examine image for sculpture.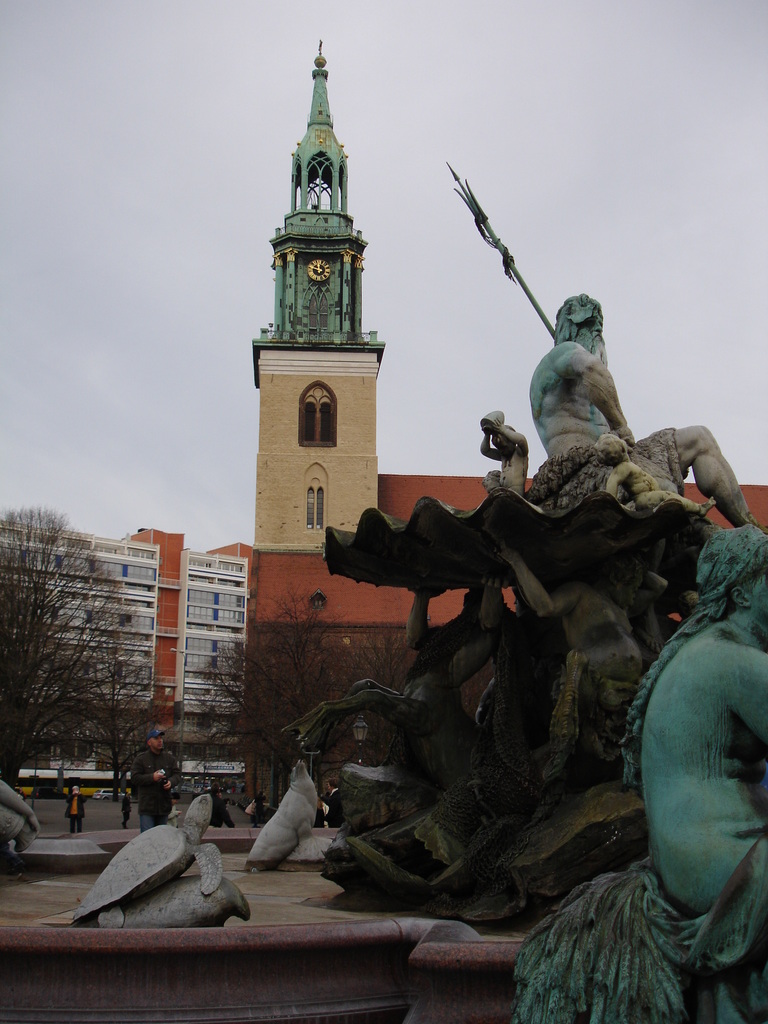
Examination result: {"left": 508, "top": 521, "right": 767, "bottom": 1023}.
